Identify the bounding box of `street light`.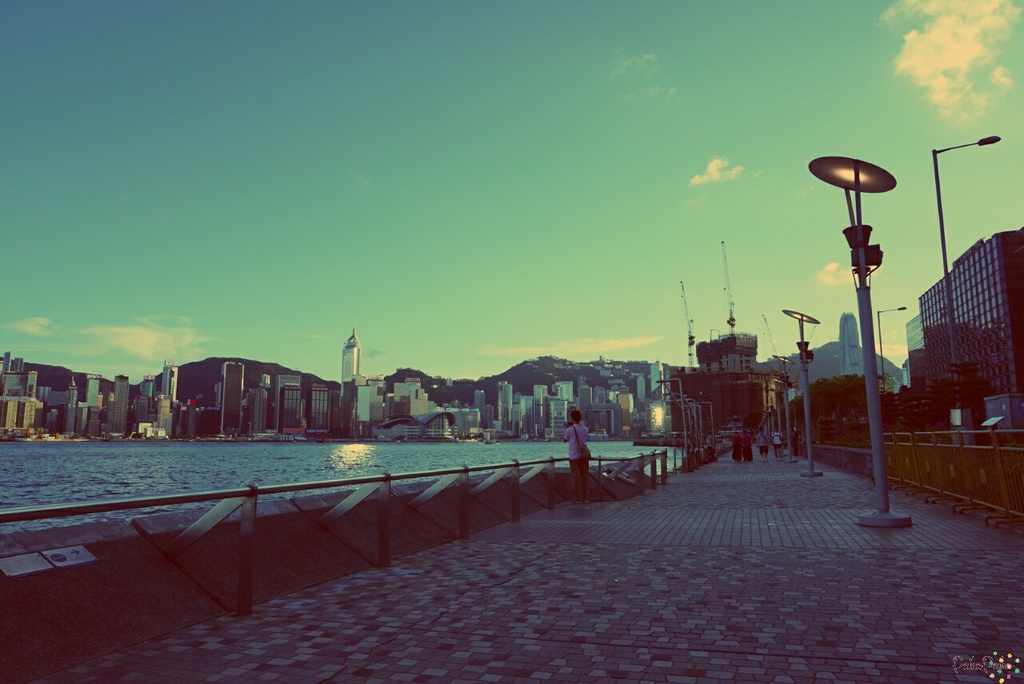
770/352/797/466.
